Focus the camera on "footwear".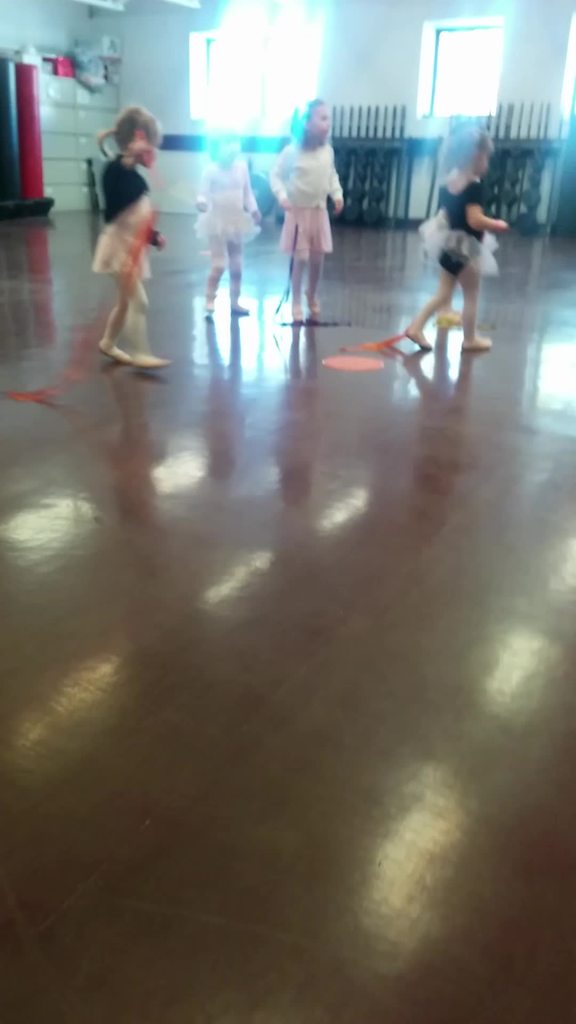
Focus region: x1=131, y1=350, x2=169, y2=370.
